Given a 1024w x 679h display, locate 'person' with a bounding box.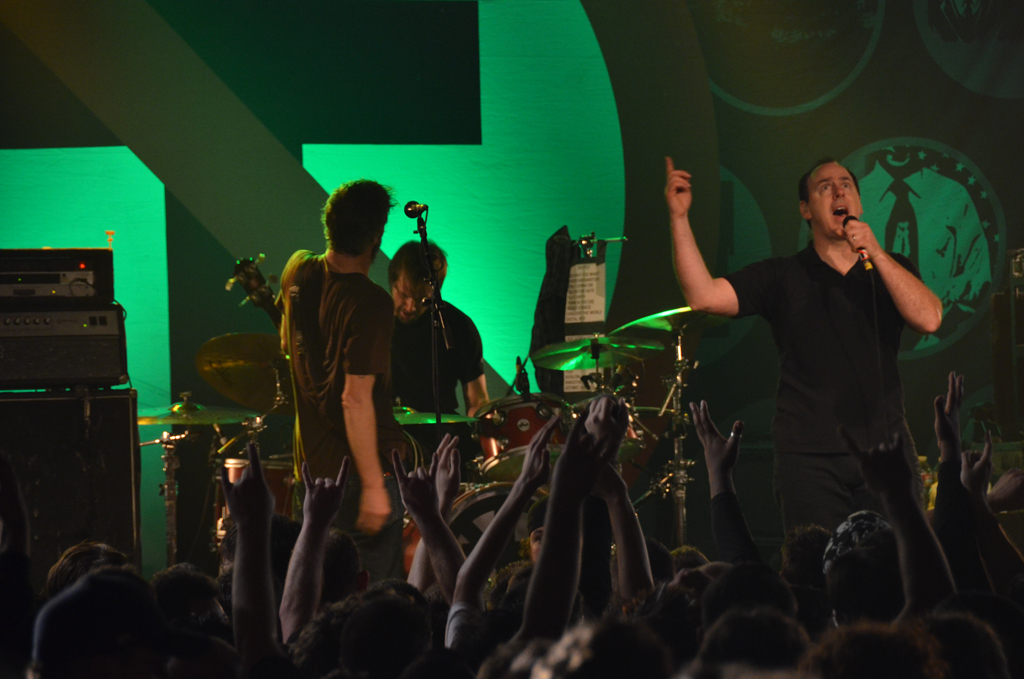
Located: (659, 147, 951, 542).
